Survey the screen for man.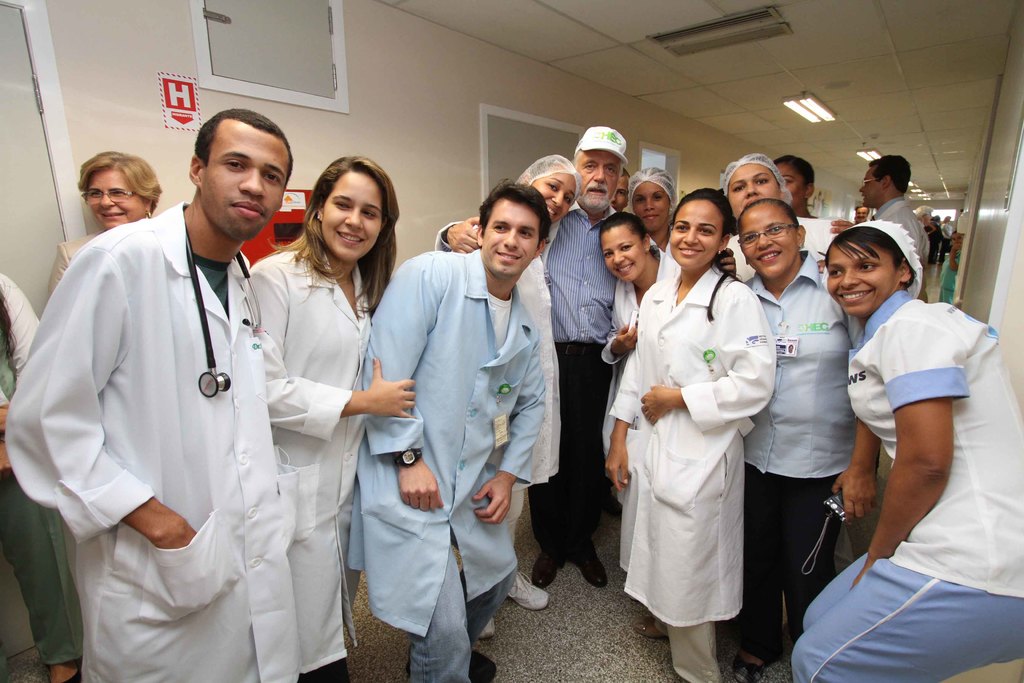
Survey found: crop(852, 205, 870, 229).
